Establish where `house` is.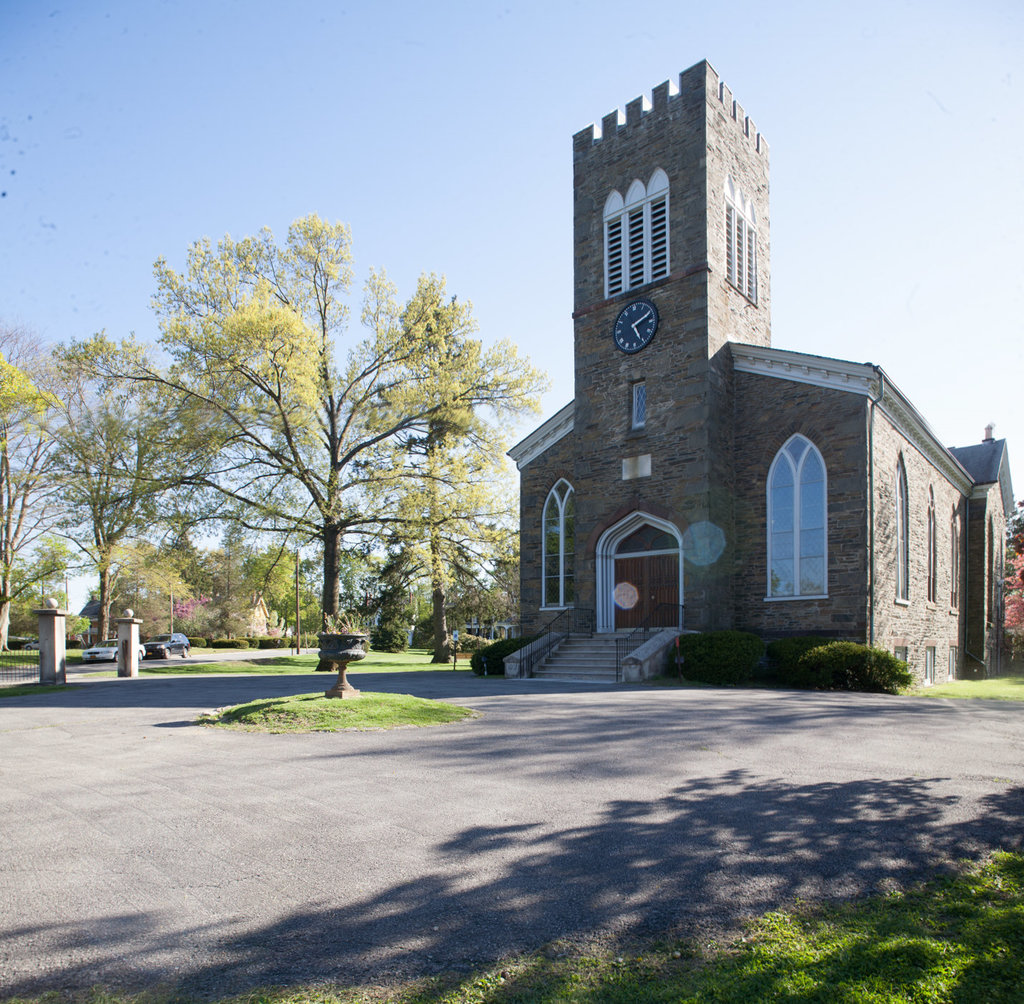
Established at select_region(497, 63, 954, 710).
